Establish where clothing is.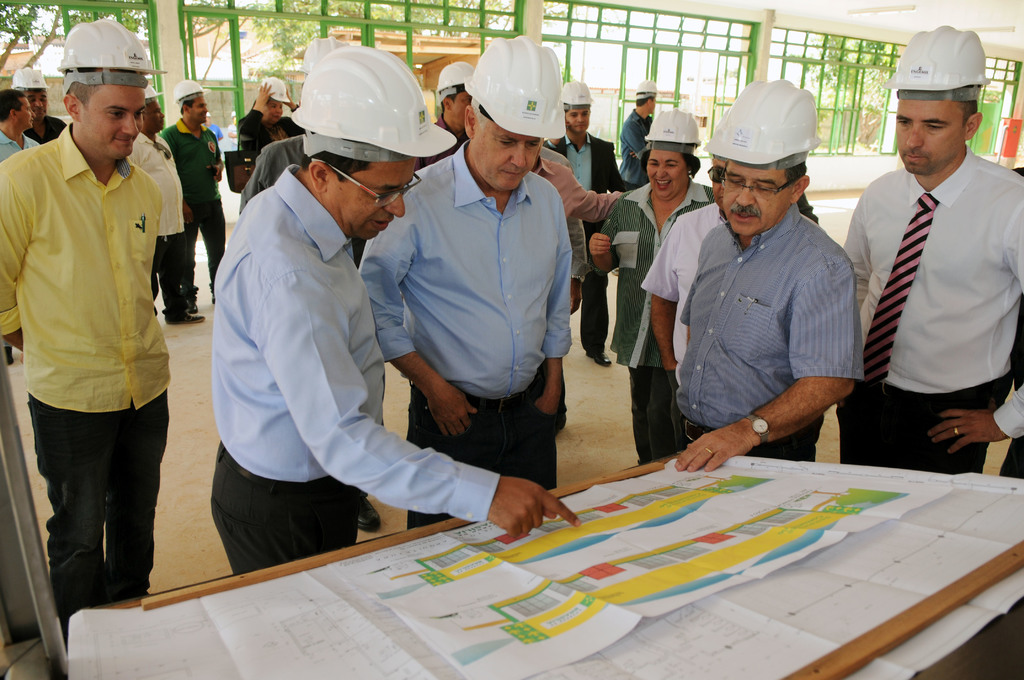
Established at crop(641, 205, 723, 435).
